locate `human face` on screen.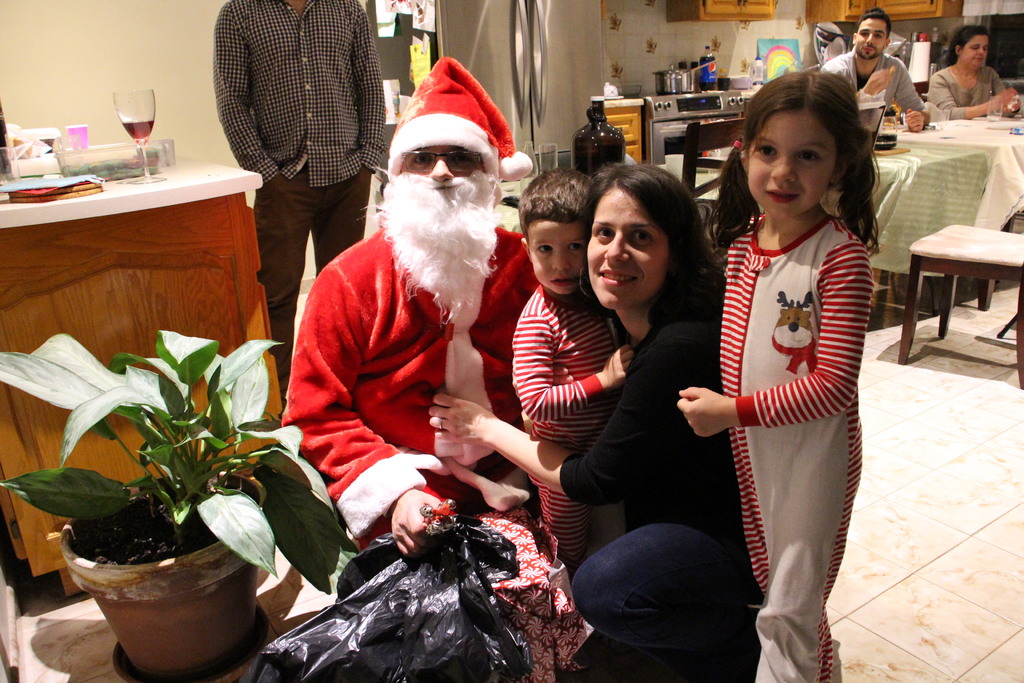
On screen at l=356, t=144, r=500, b=329.
